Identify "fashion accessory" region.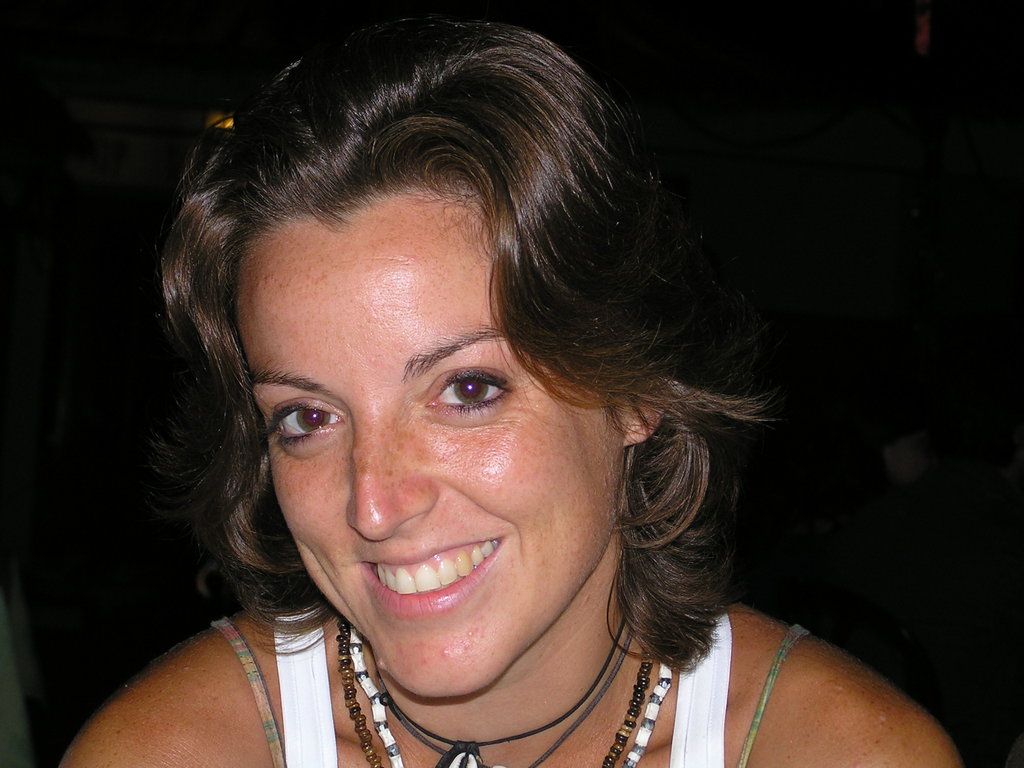
Region: left=372, top=626, right=641, bottom=767.
